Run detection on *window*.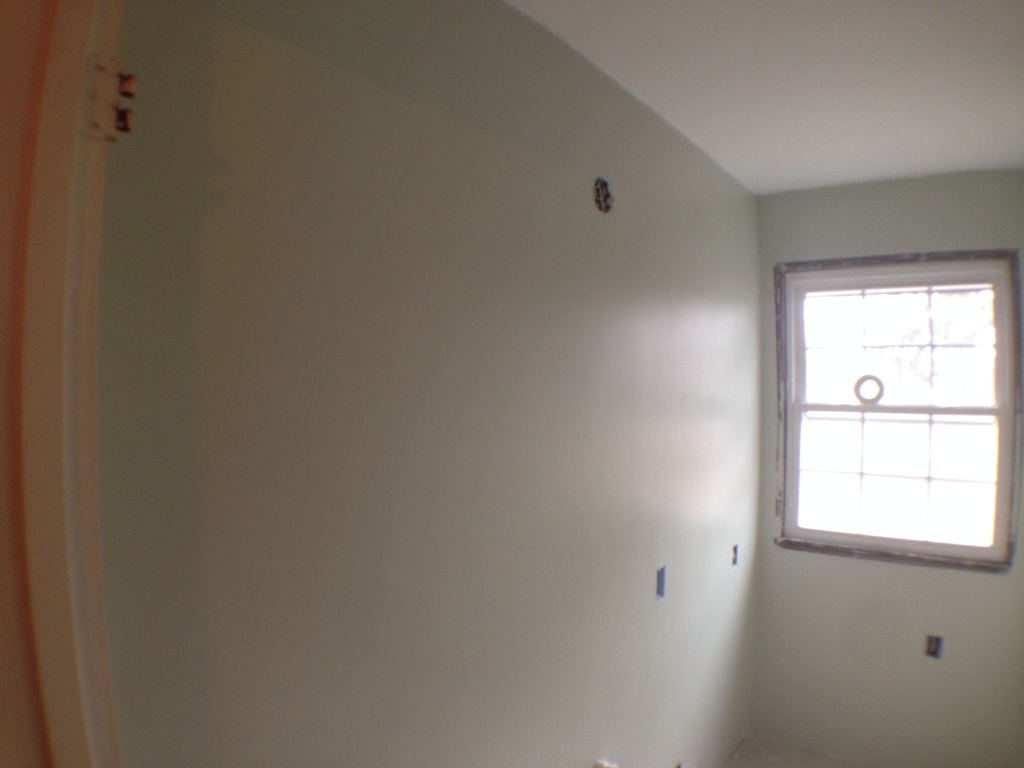
Result: (783,246,1022,563).
